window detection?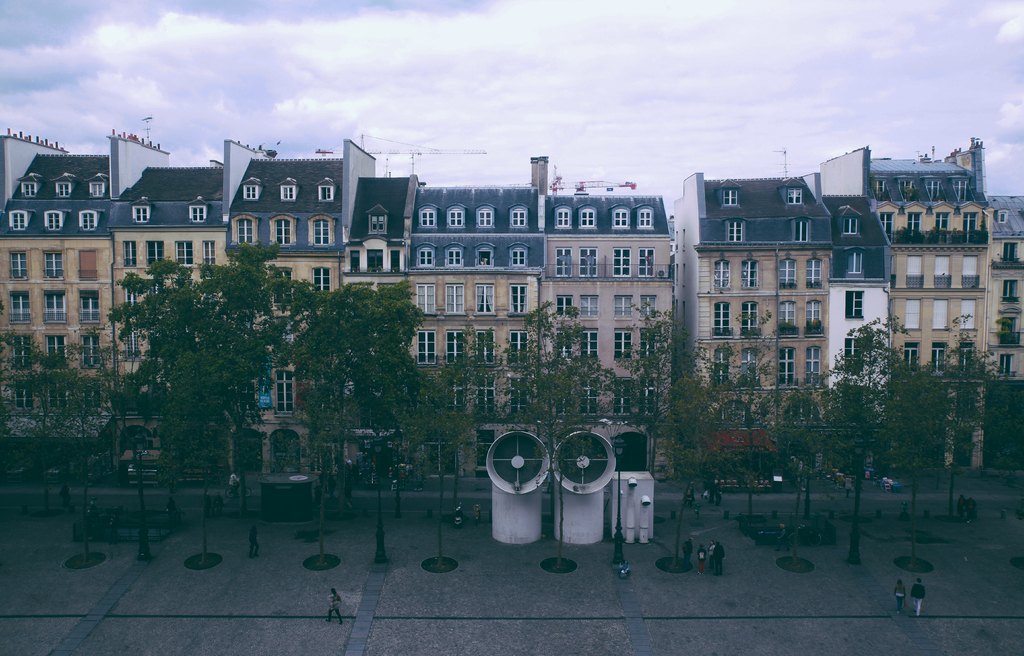
442,331,467,353
